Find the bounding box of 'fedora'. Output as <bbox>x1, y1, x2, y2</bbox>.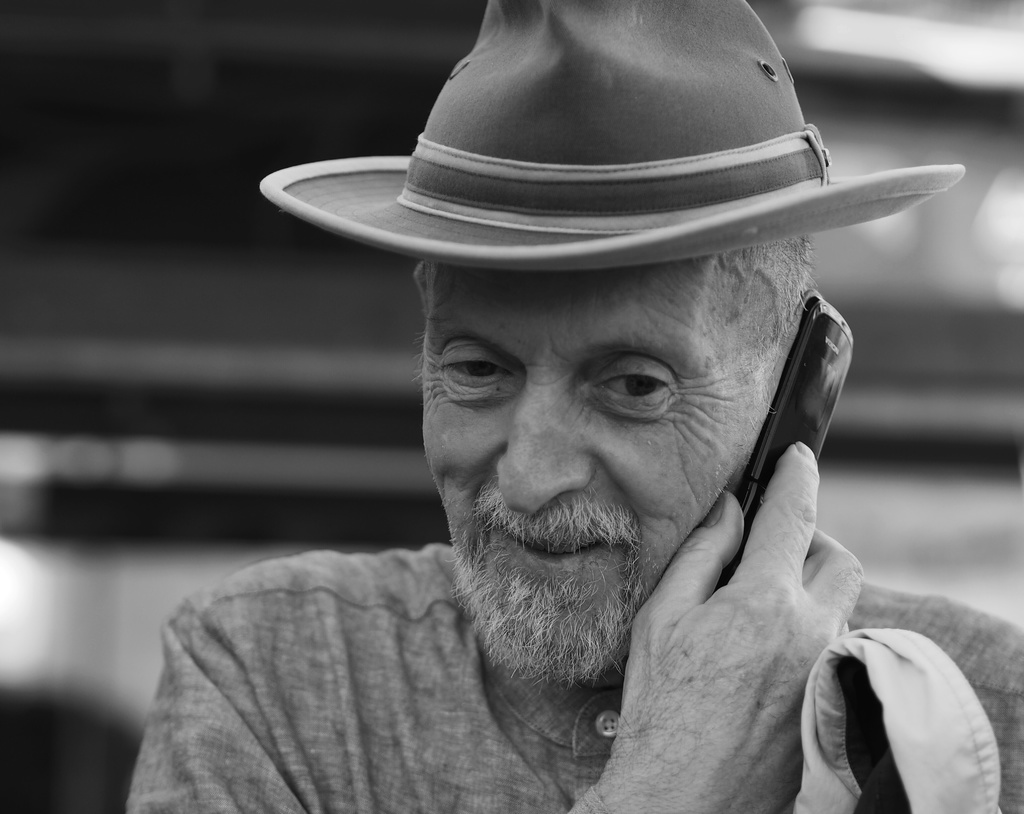
<bbox>257, 1, 973, 278</bbox>.
